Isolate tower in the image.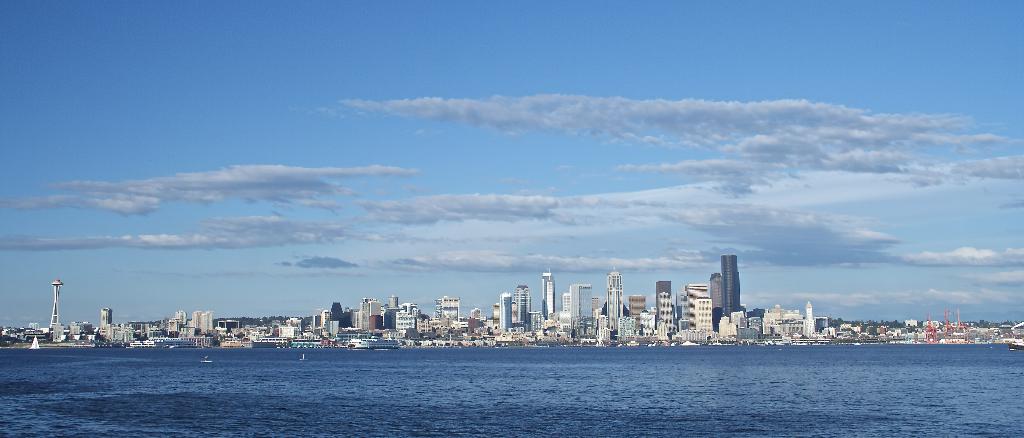
Isolated region: BBox(604, 272, 627, 338).
